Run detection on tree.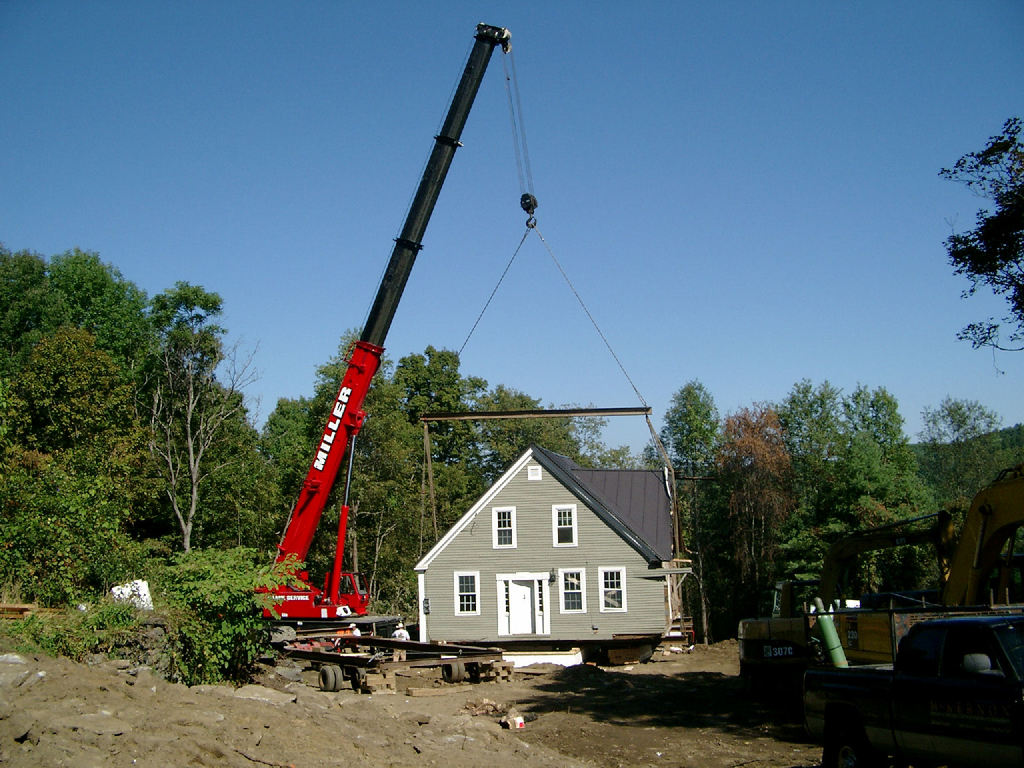
Result: {"left": 659, "top": 370, "right": 716, "bottom": 569}.
